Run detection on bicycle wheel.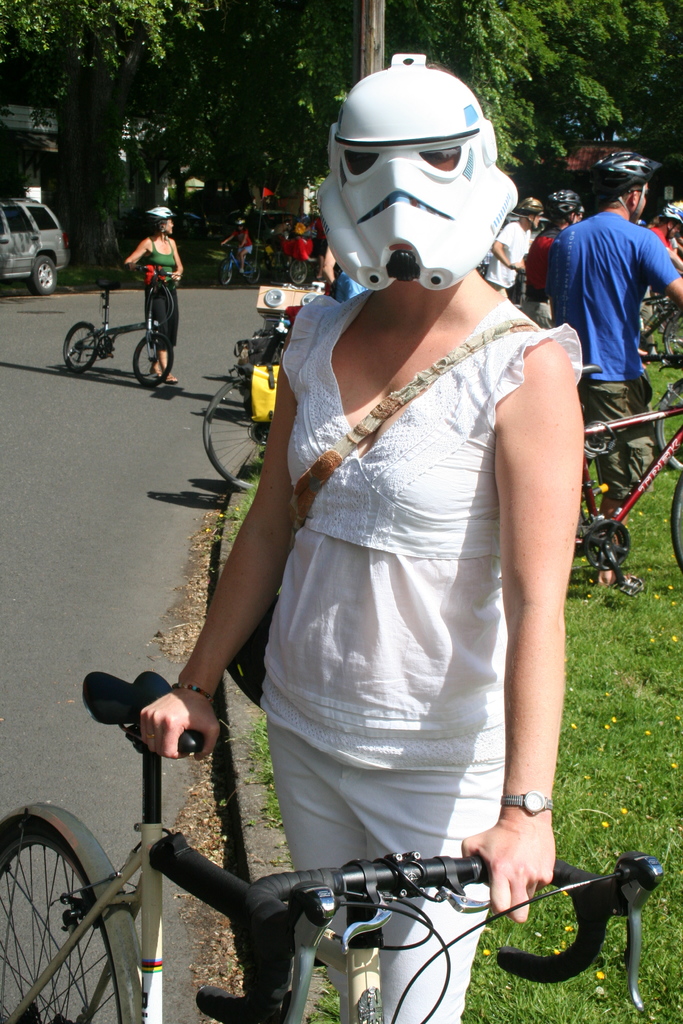
Result: 217 257 231 287.
